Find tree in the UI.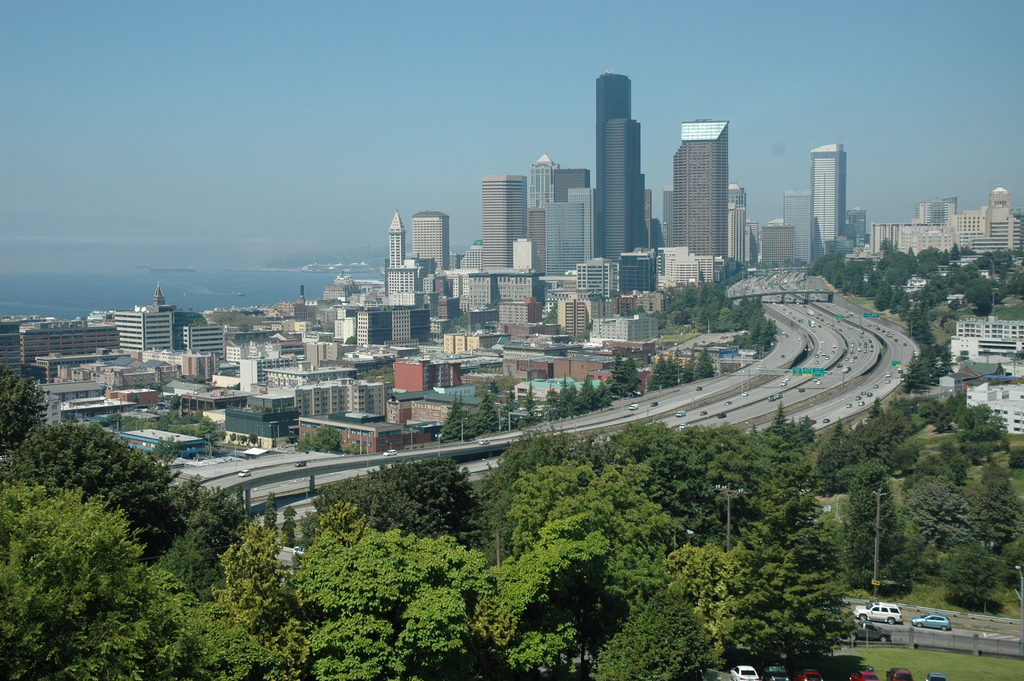
UI element at crop(543, 373, 612, 421).
